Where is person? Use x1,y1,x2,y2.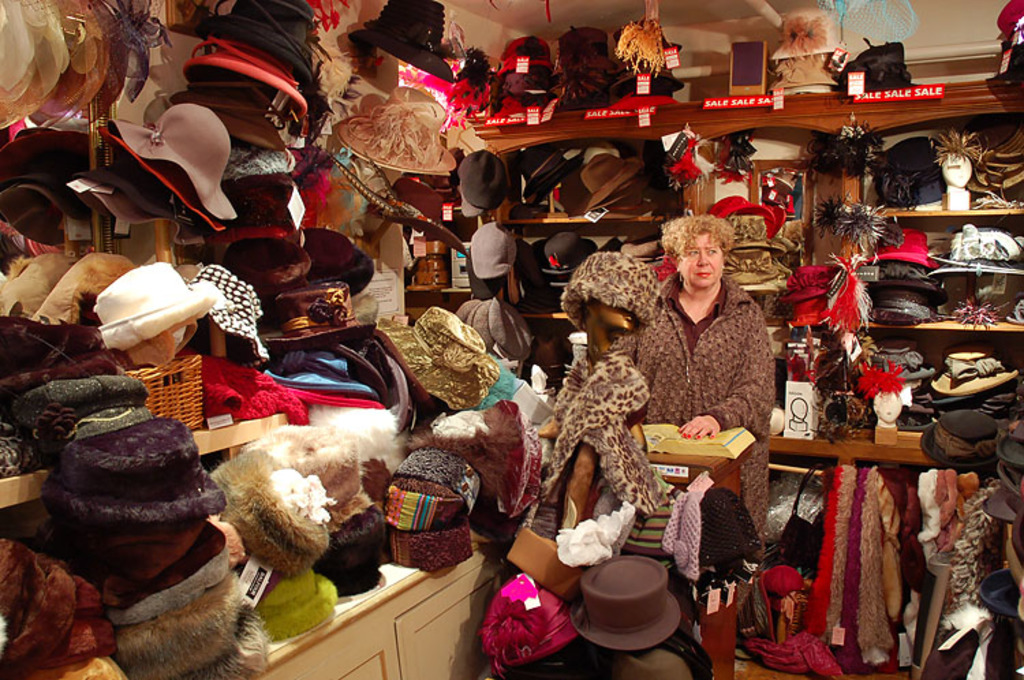
638,212,773,553.
